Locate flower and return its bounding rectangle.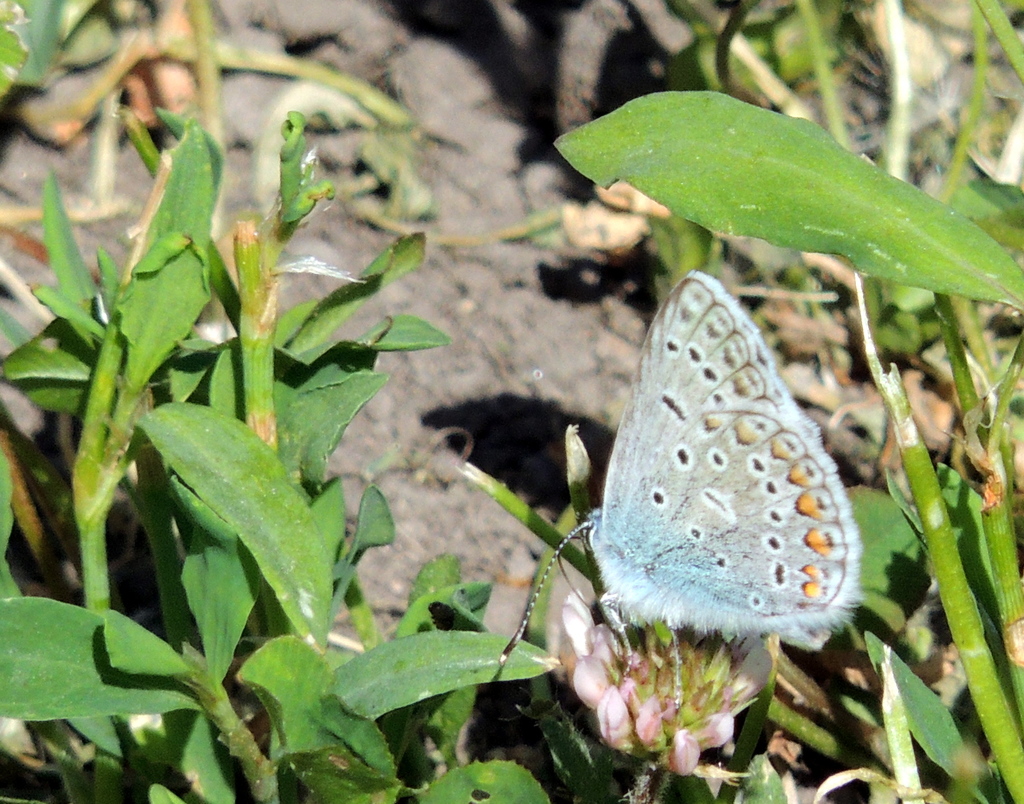
{"x1": 550, "y1": 622, "x2": 801, "y2": 761}.
